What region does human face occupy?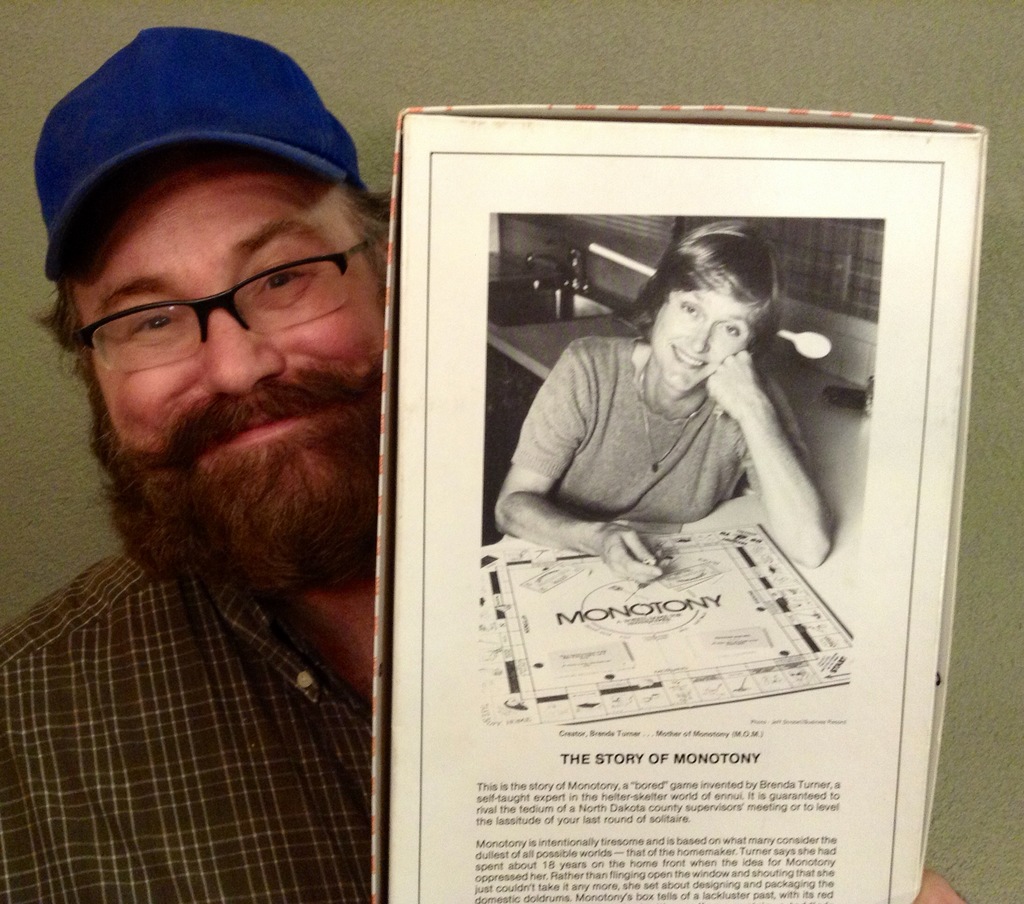
(left=86, top=158, right=378, bottom=562).
